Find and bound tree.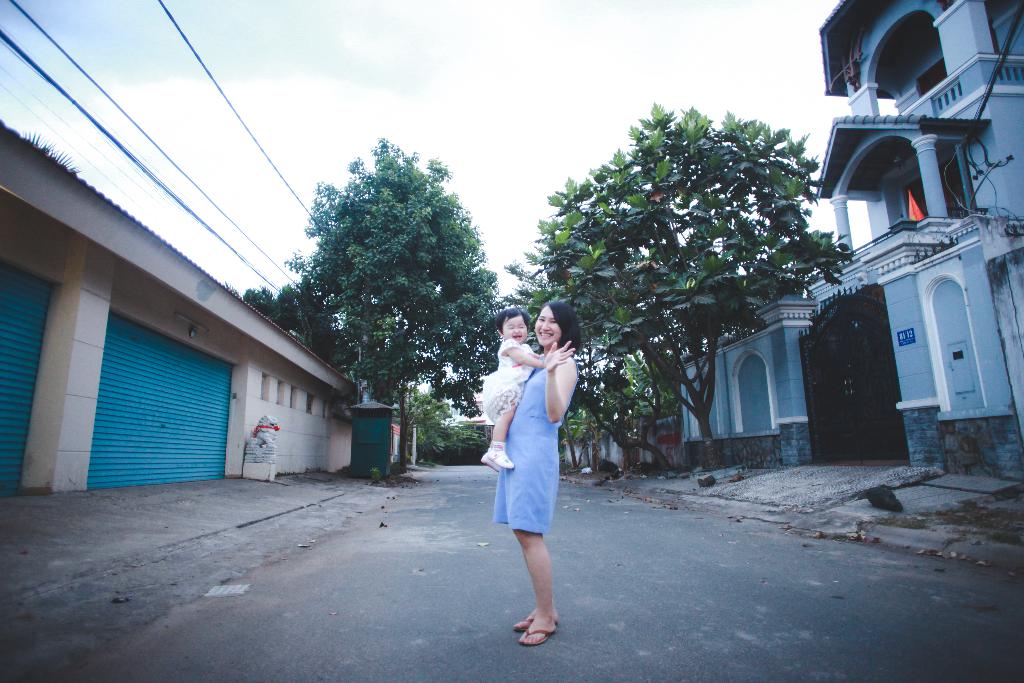
Bound: bbox(535, 103, 856, 477).
